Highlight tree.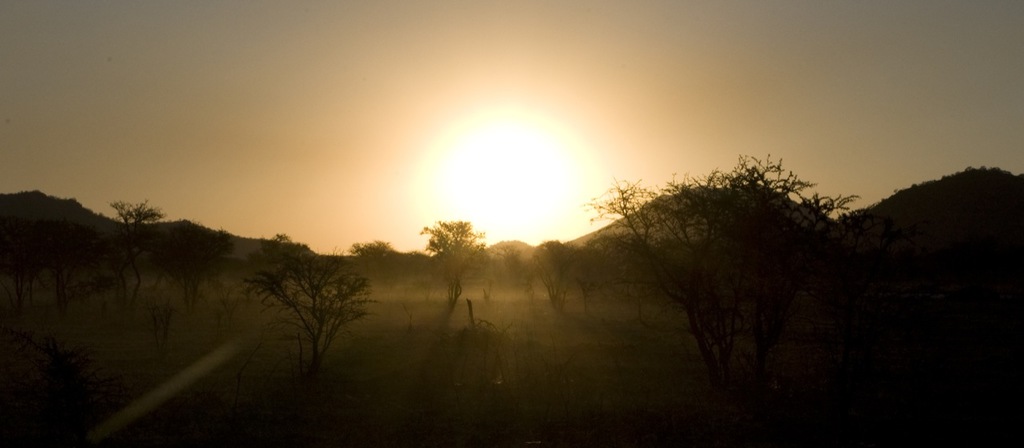
Highlighted region: (x1=228, y1=250, x2=366, y2=396).
